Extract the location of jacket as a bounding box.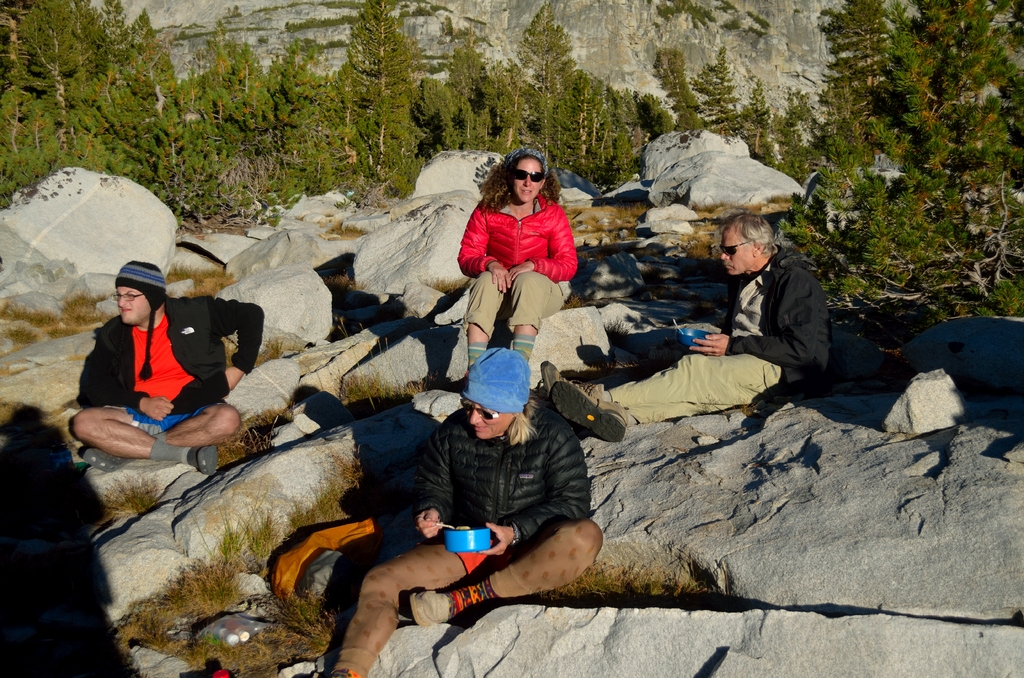
BBox(454, 188, 580, 296).
